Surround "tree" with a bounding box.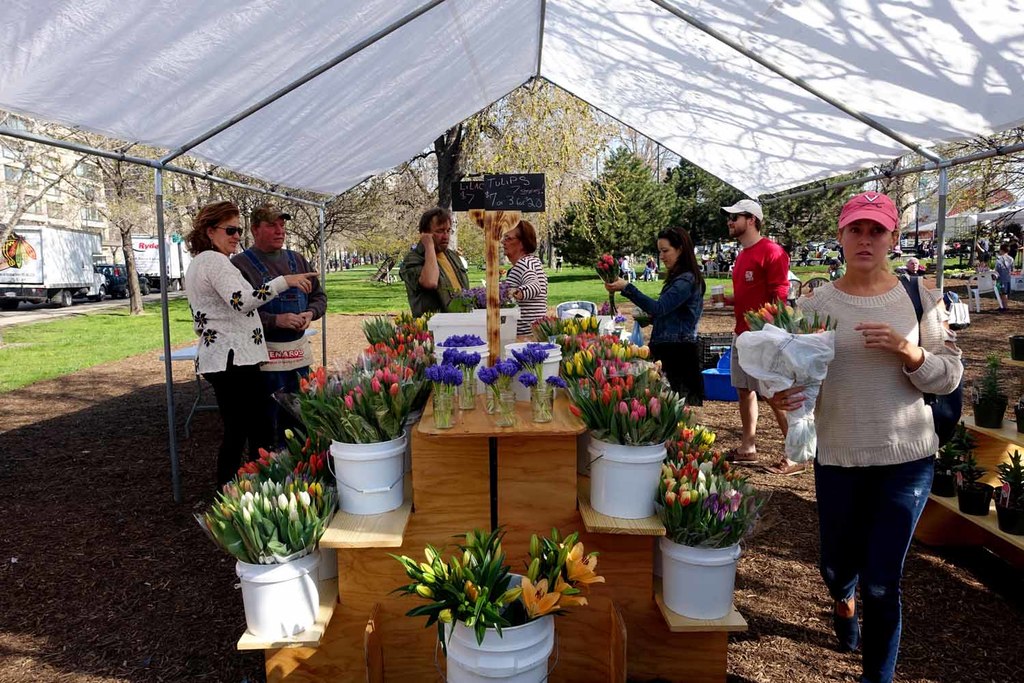
<region>647, 156, 768, 282</region>.
